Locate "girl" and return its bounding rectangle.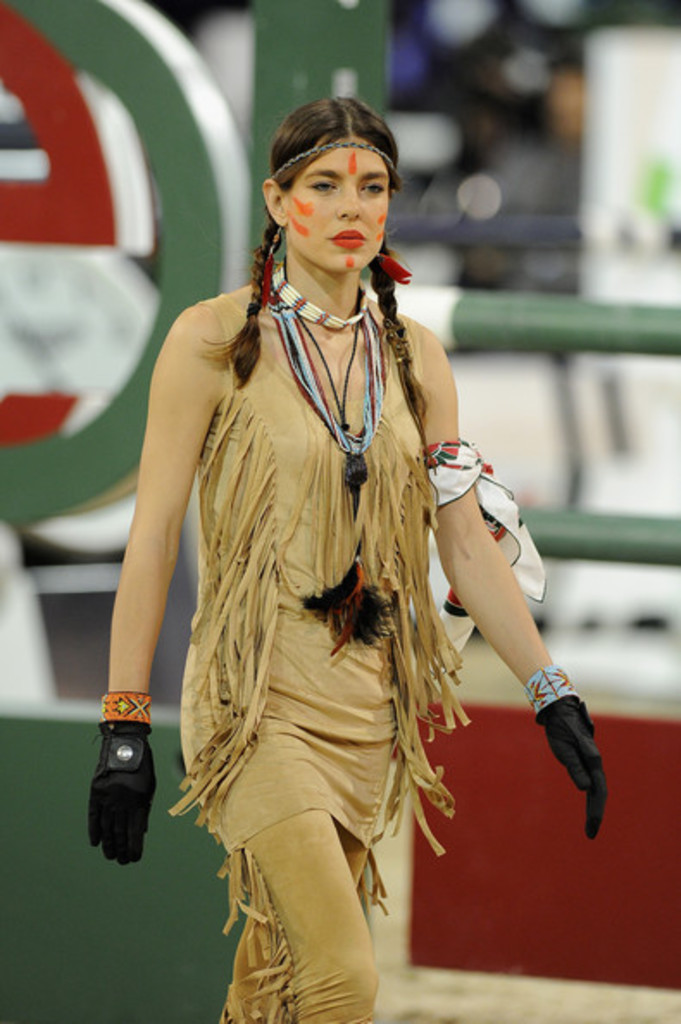
BBox(88, 88, 603, 1022).
